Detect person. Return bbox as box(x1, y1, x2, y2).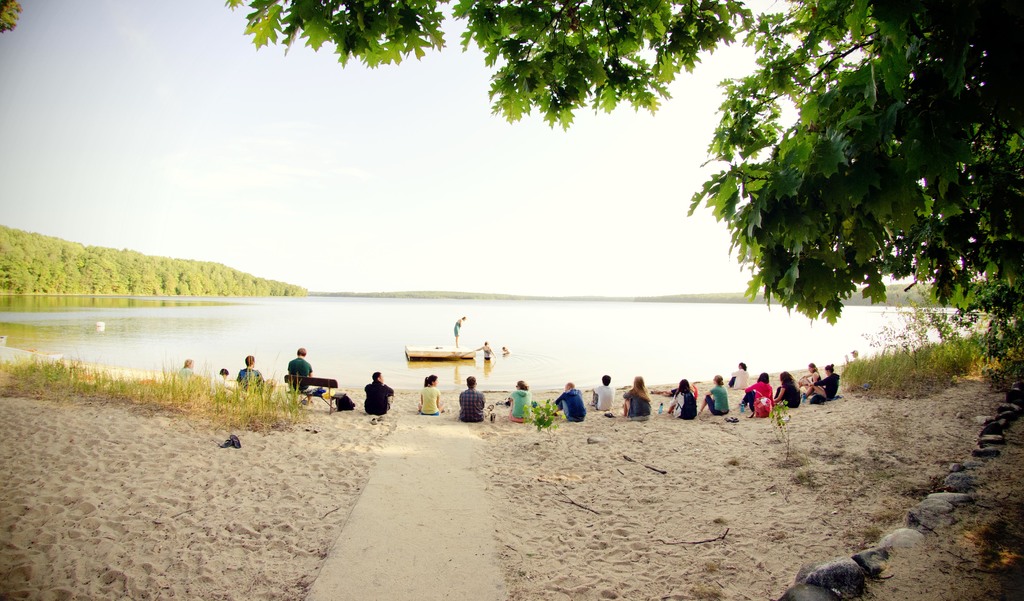
box(739, 374, 769, 416).
